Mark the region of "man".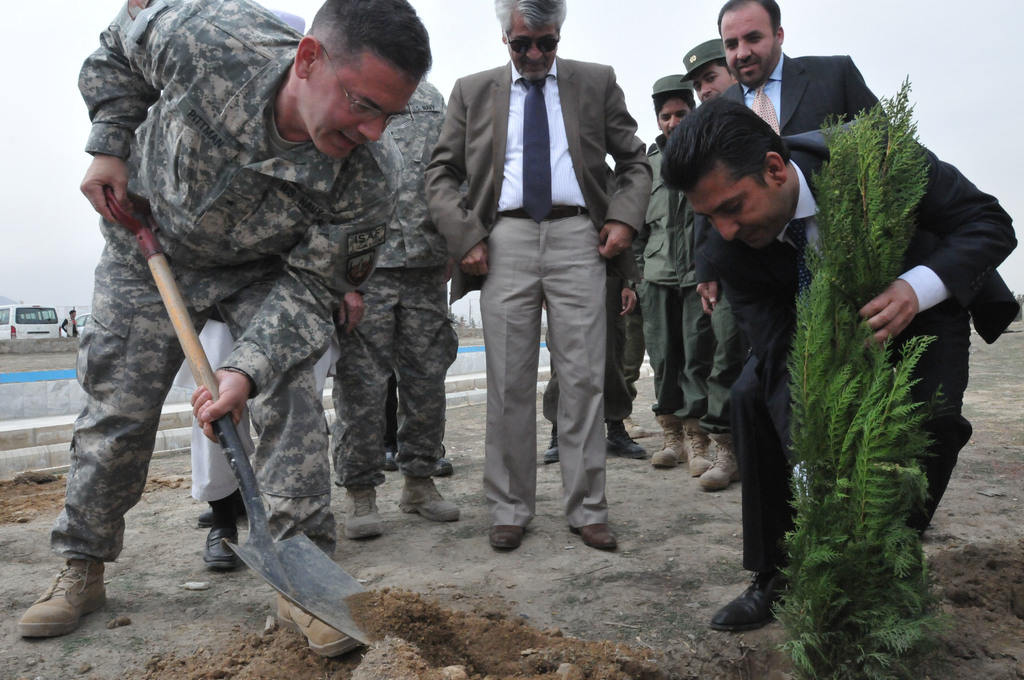
Region: [x1=435, y1=0, x2=656, y2=555].
